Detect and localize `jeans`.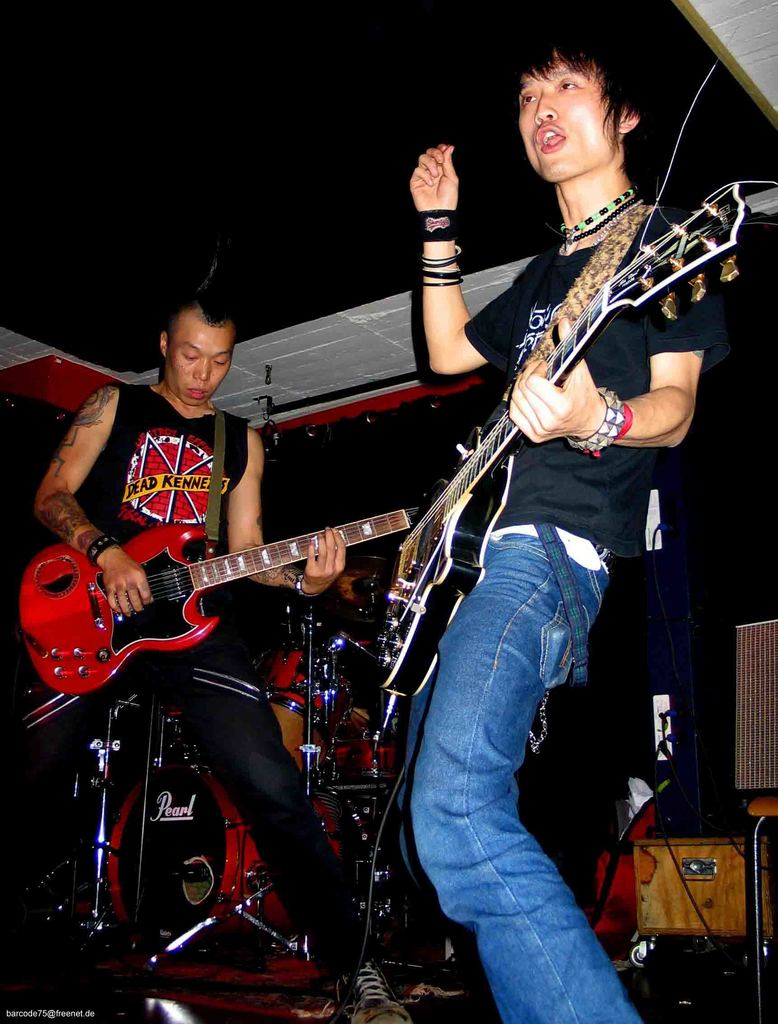
Localized at rect(376, 564, 666, 1002).
